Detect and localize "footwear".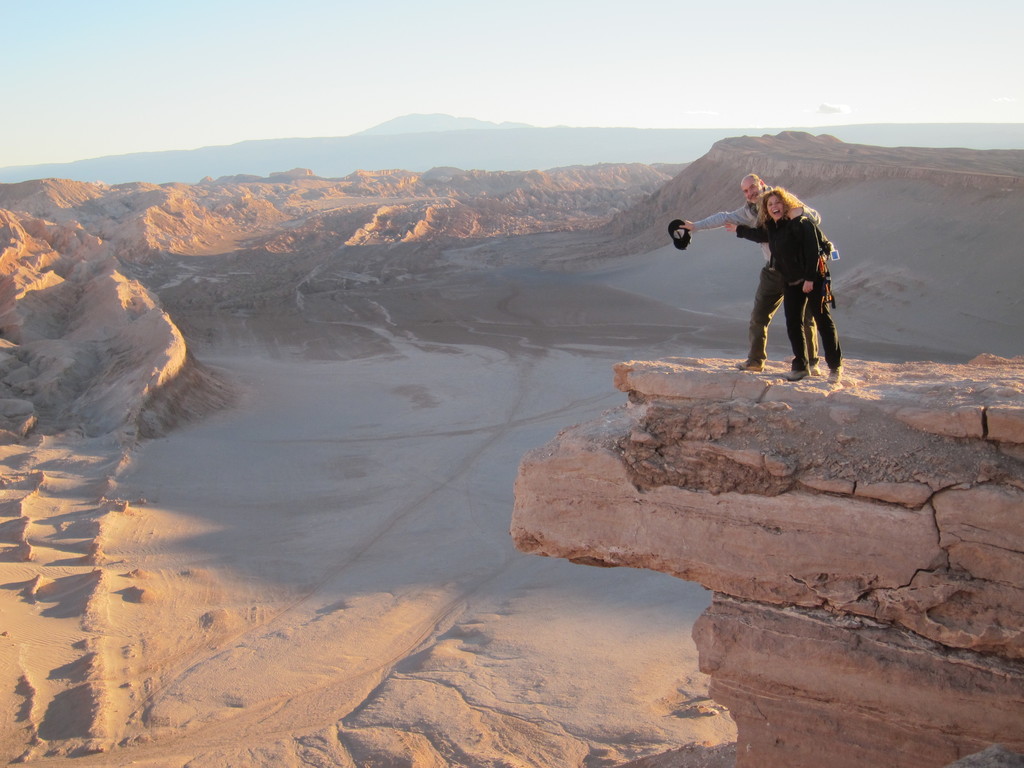
Localized at bbox=(824, 362, 842, 383).
